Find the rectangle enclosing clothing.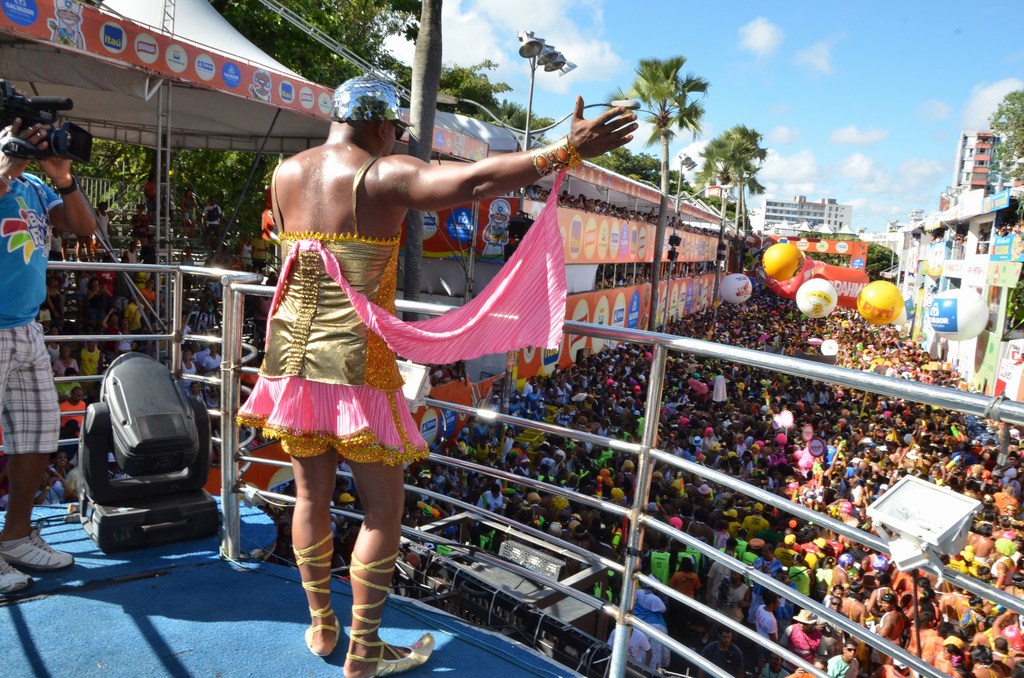
x1=0, y1=171, x2=64, y2=448.
